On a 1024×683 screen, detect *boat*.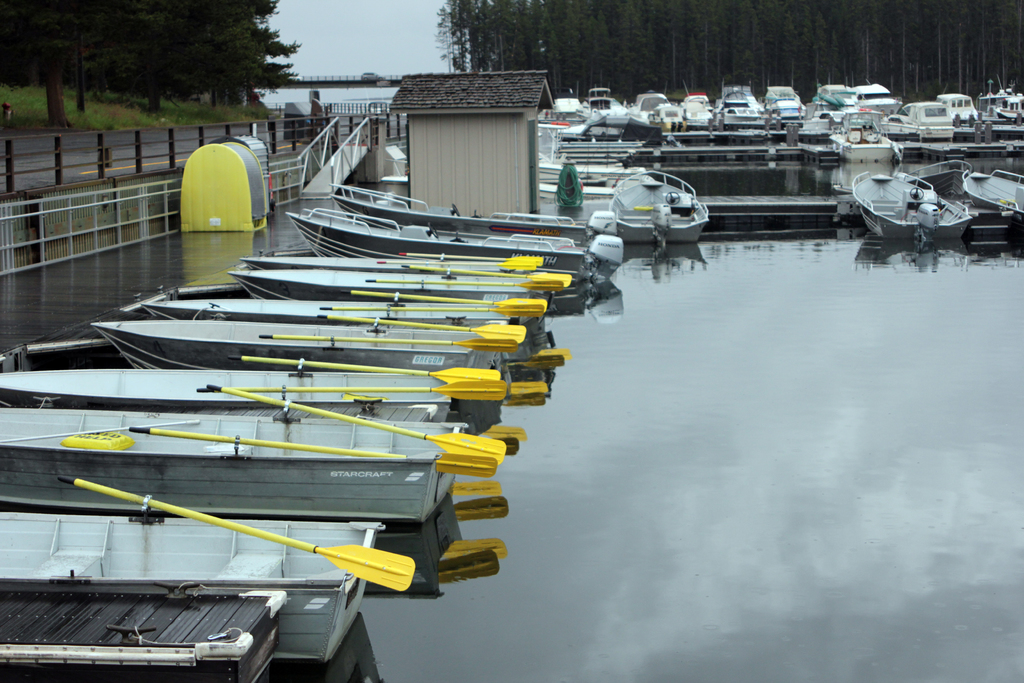
Rect(0, 407, 492, 527).
